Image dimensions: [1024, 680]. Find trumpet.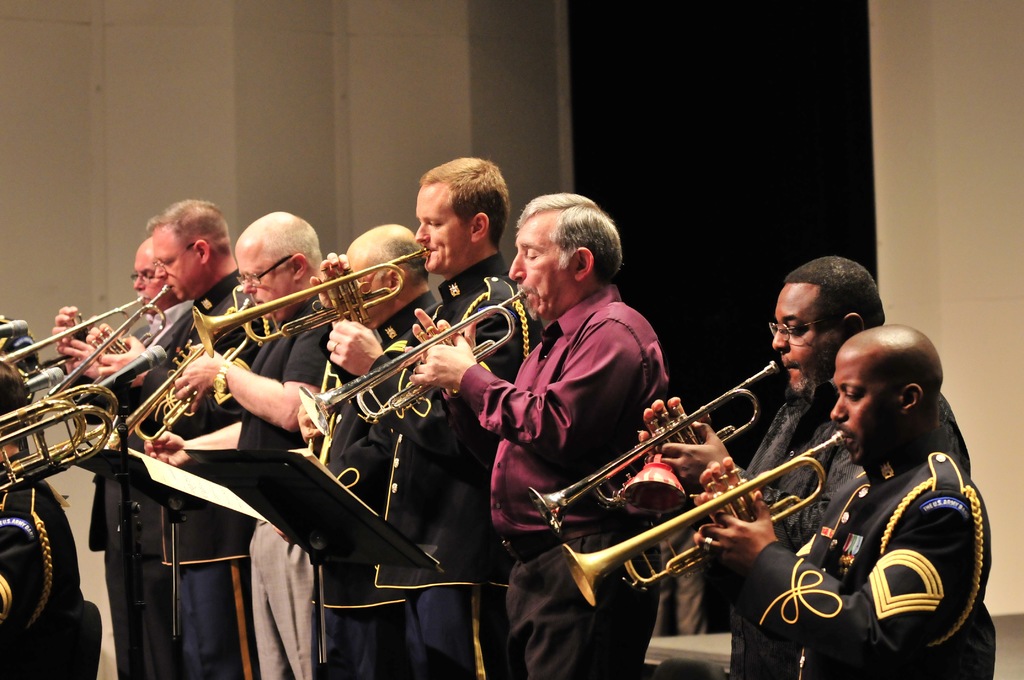
{"left": 122, "top": 339, "right": 231, "bottom": 445}.
